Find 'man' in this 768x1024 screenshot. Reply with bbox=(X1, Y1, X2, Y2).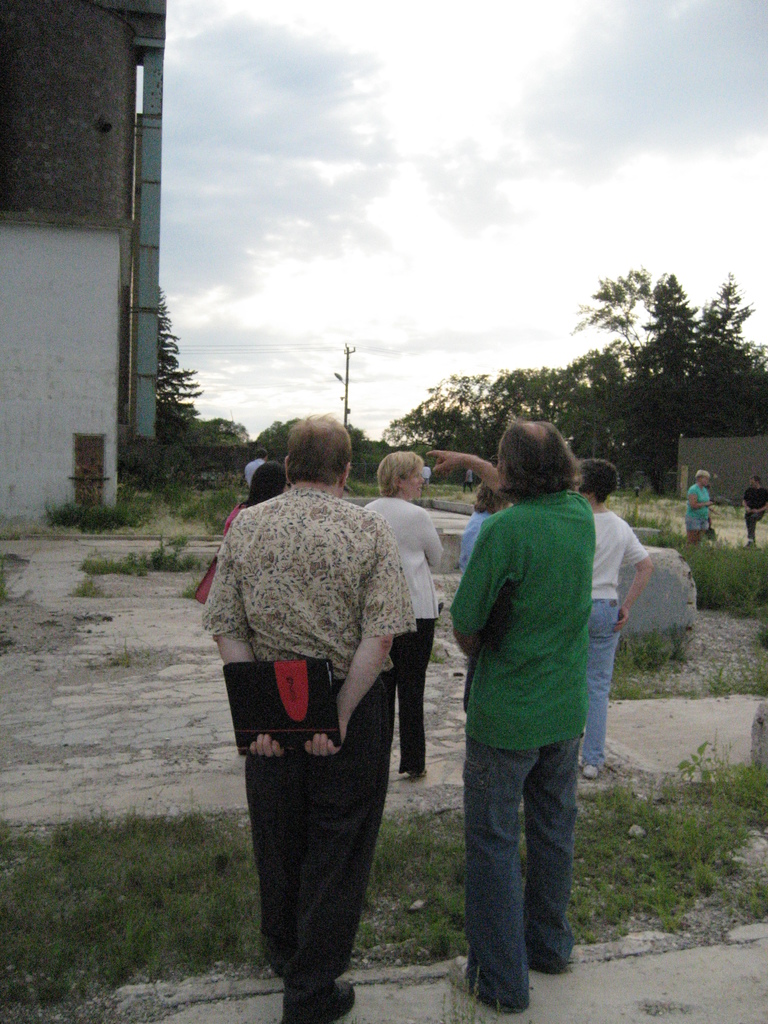
bbox=(742, 472, 767, 559).
